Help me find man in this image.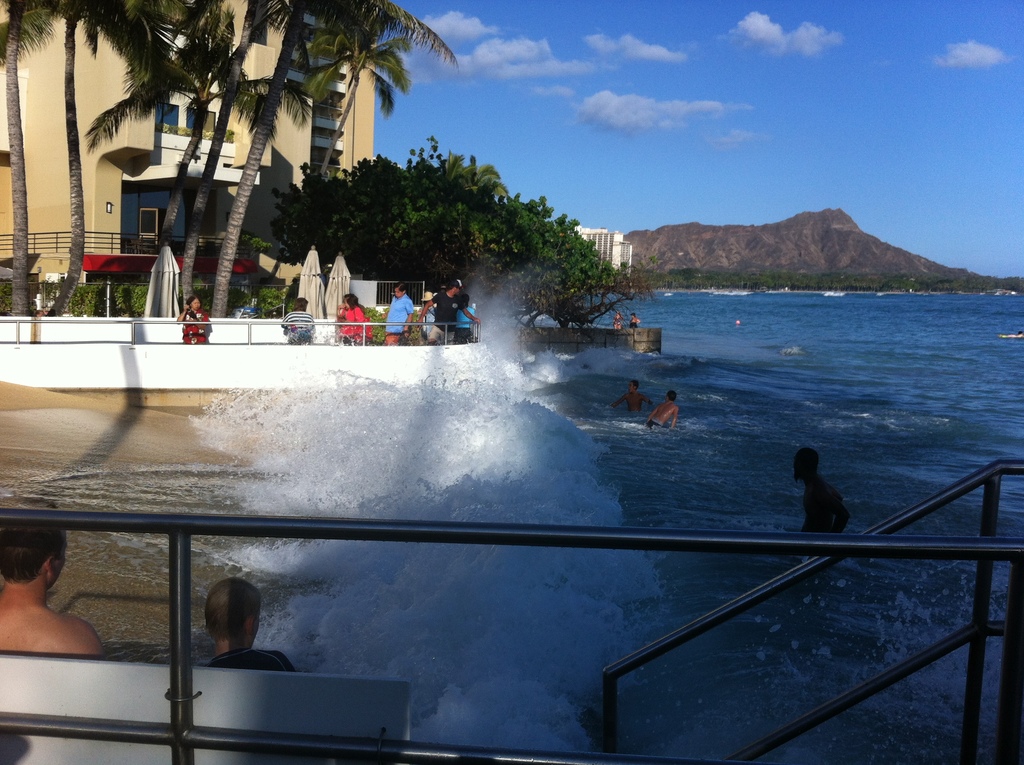
Found it: pyautogui.locateOnScreen(0, 514, 106, 665).
